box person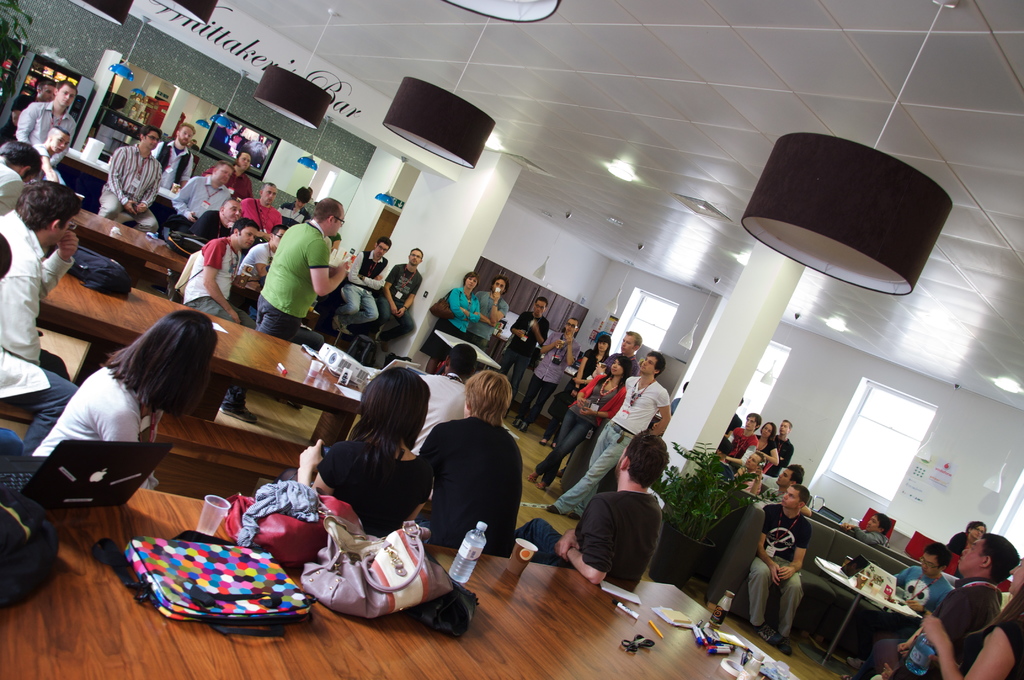
{"x1": 474, "y1": 264, "x2": 506, "y2": 369}
